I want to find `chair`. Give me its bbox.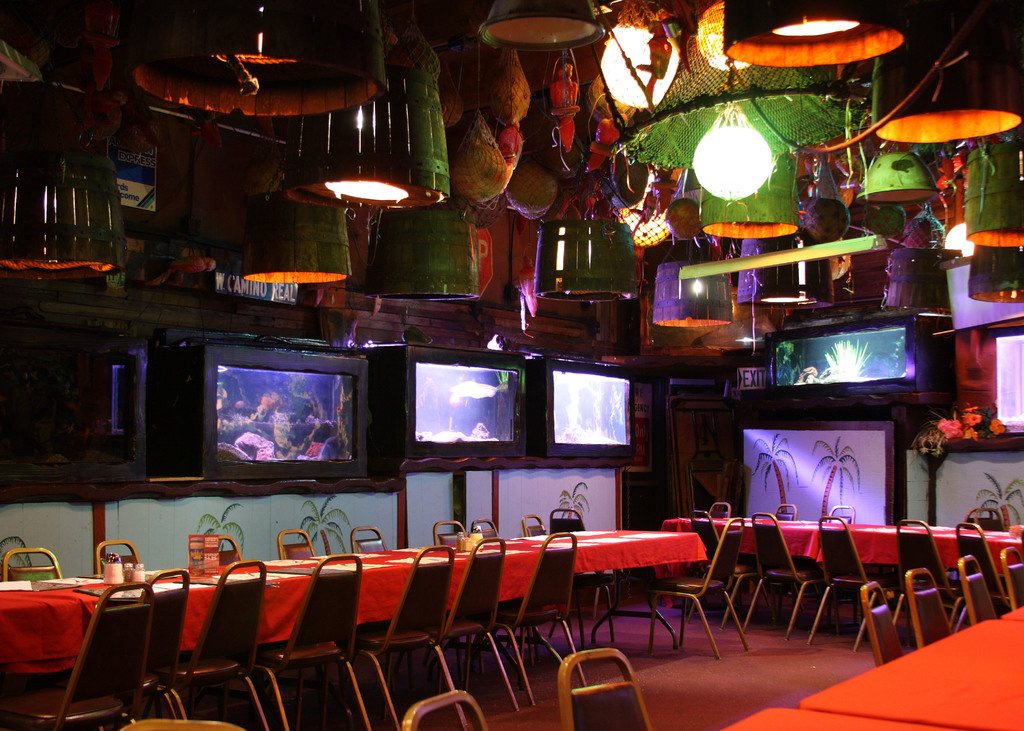
<region>0, 546, 64, 579</region>.
